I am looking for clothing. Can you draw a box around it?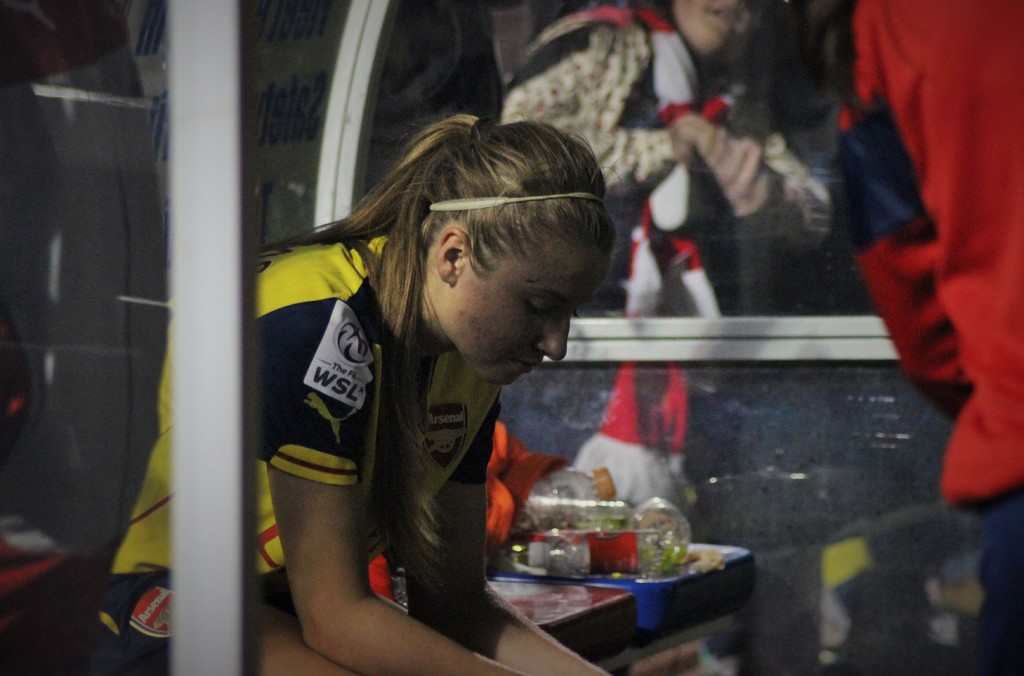
Sure, the bounding box is bbox=[489, 7, 724, 514].
